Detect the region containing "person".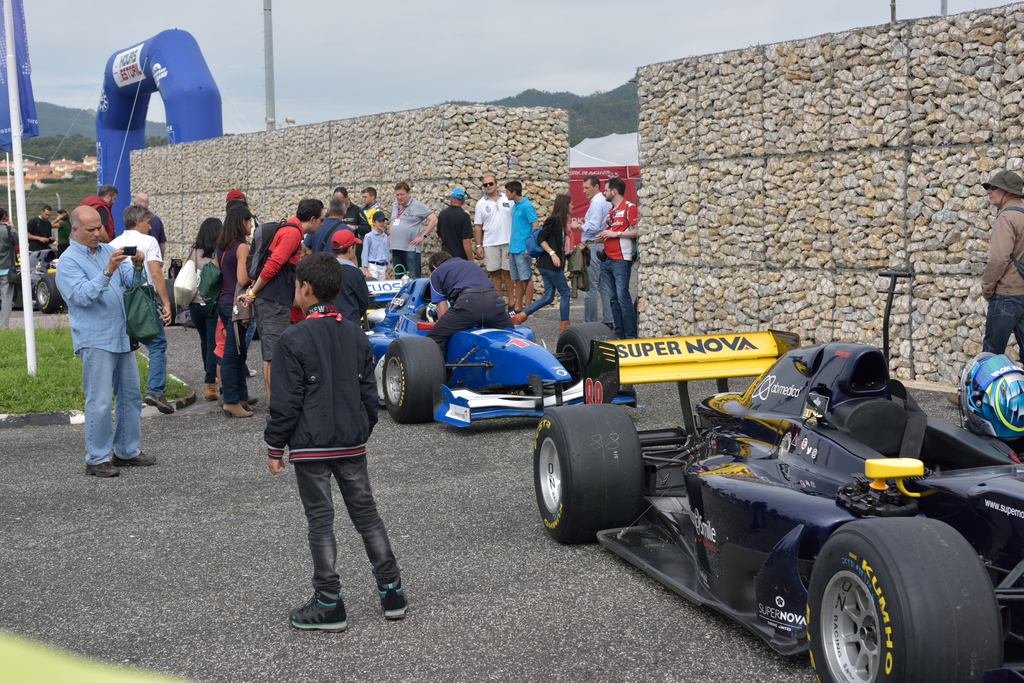
select_region(262, 254, 413, 634).
